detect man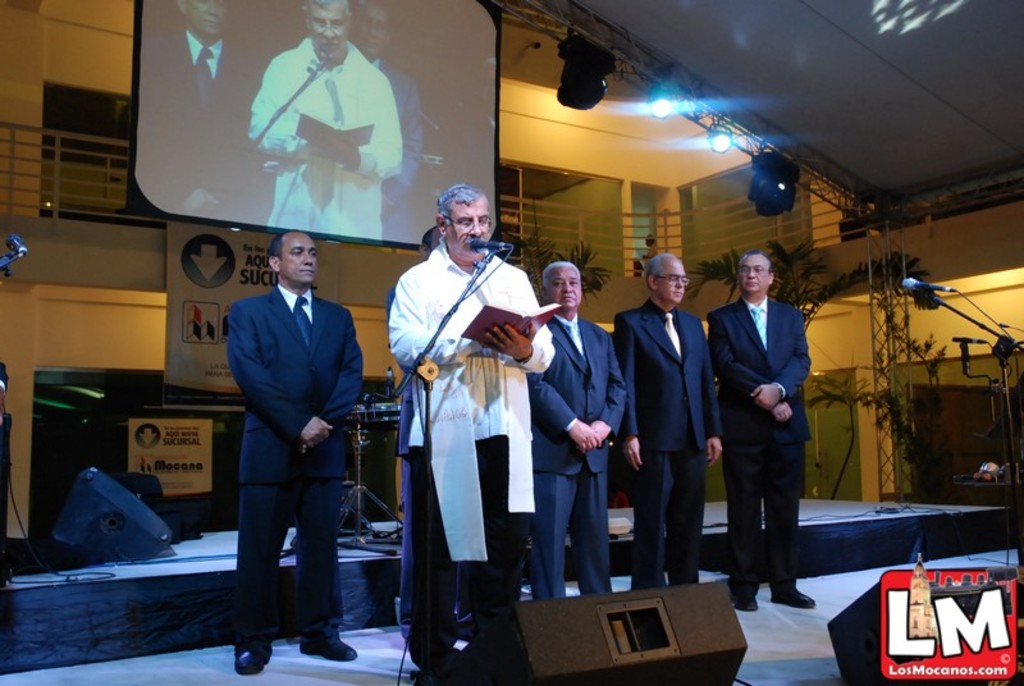
bbox(516, 267, 632, 575)
